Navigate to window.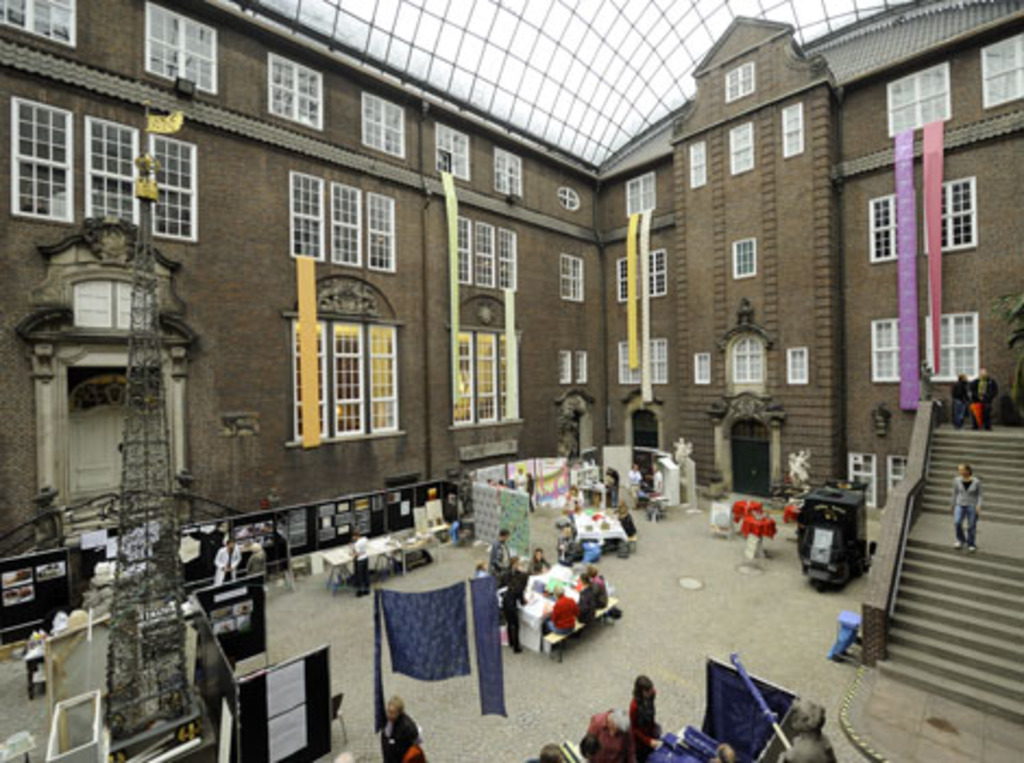
Navigation target: crop(0, 0, 76, 48).
